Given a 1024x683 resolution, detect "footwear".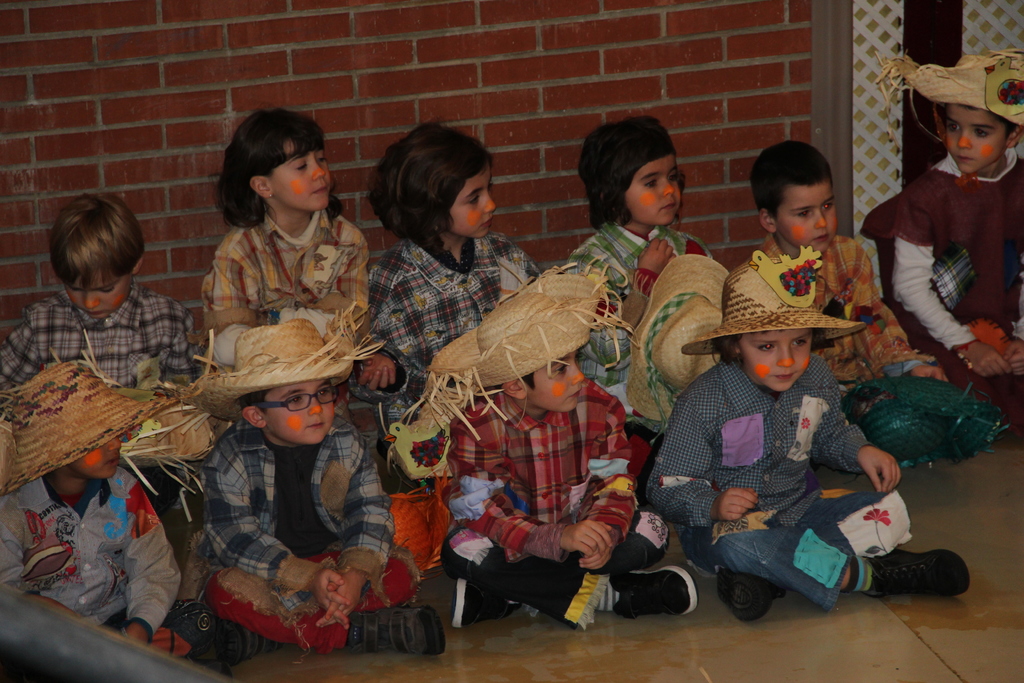
rect(613, 563, 697, 620).
